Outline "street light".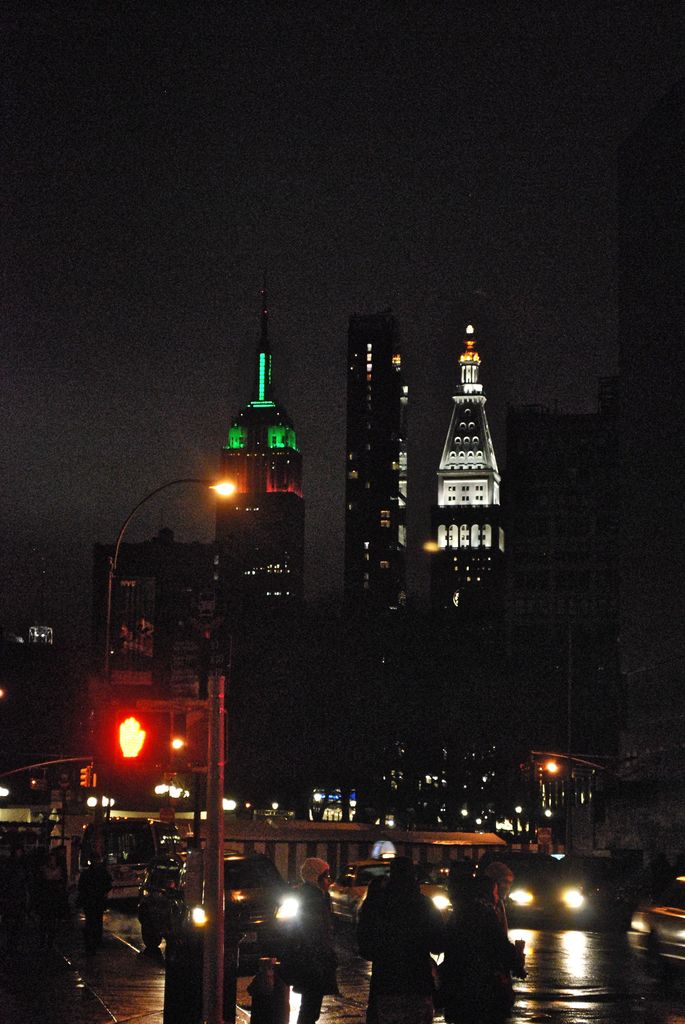
Outline: 95, 475, 235, 769.
